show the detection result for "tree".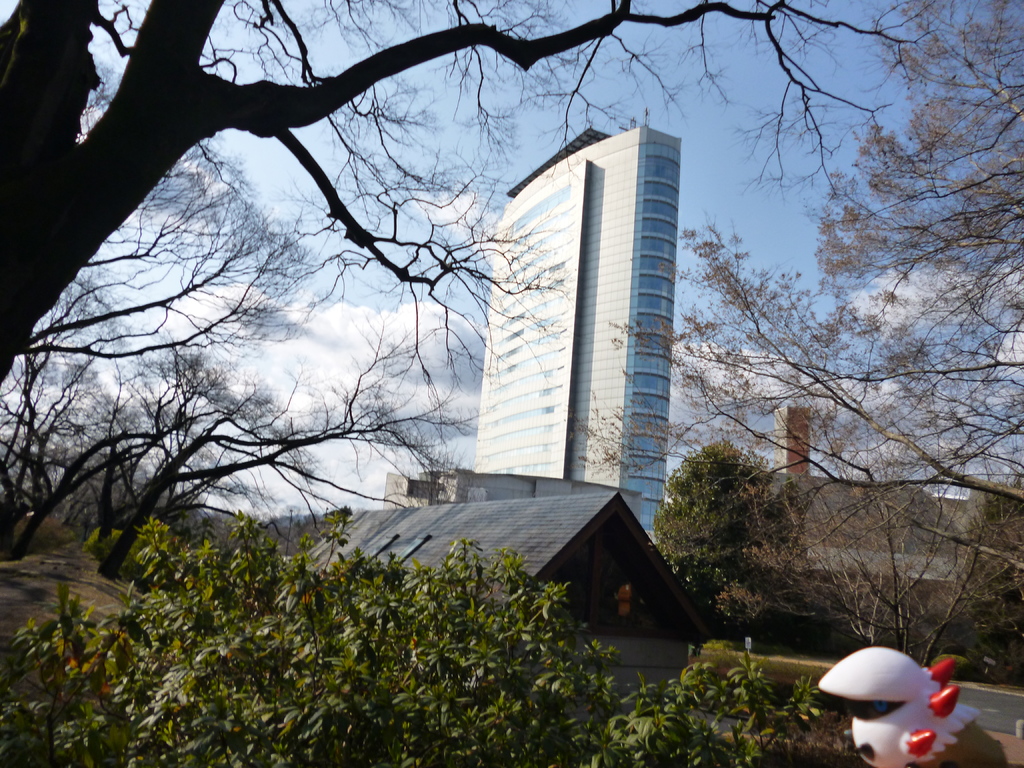
(left=573, top=5, right=1020, bottom=564).
